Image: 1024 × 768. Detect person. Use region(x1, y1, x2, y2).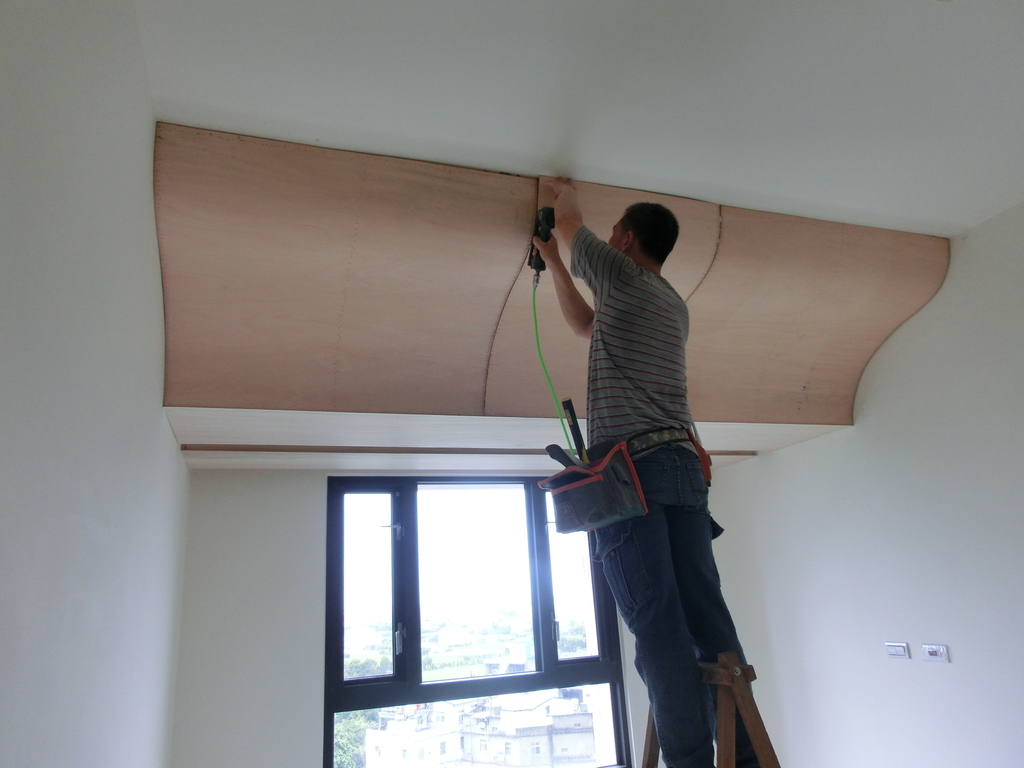
region(531, 175, 772, 767).
